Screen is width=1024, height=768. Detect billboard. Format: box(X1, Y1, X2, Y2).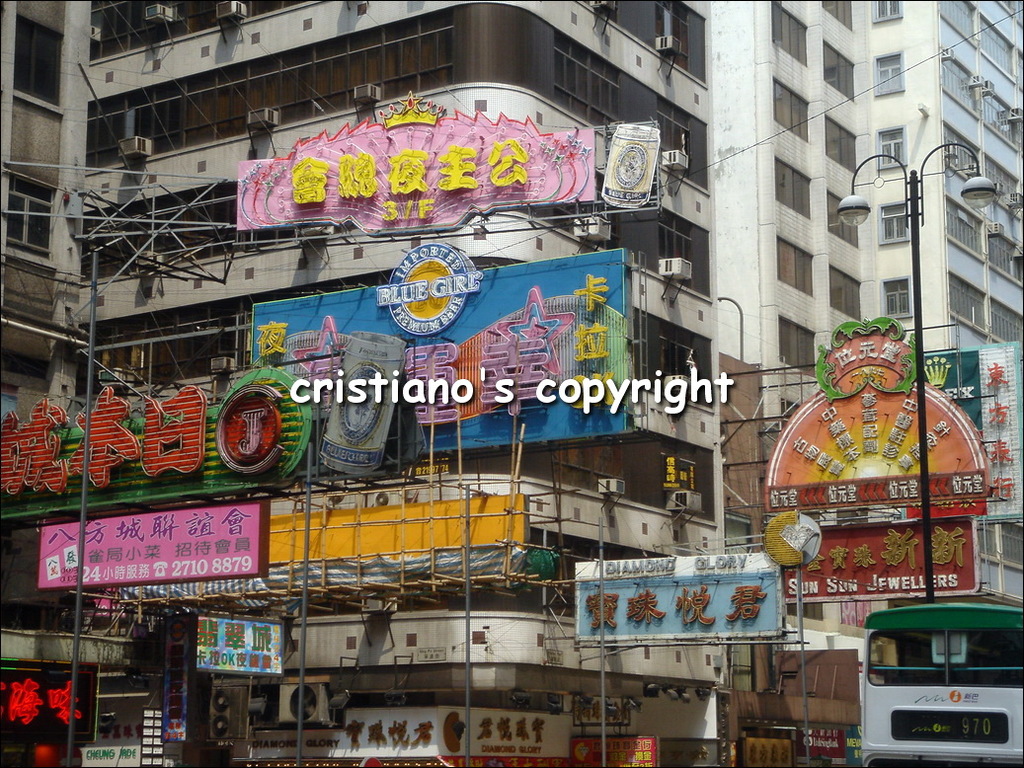
box(74, 740, 142, 765).
